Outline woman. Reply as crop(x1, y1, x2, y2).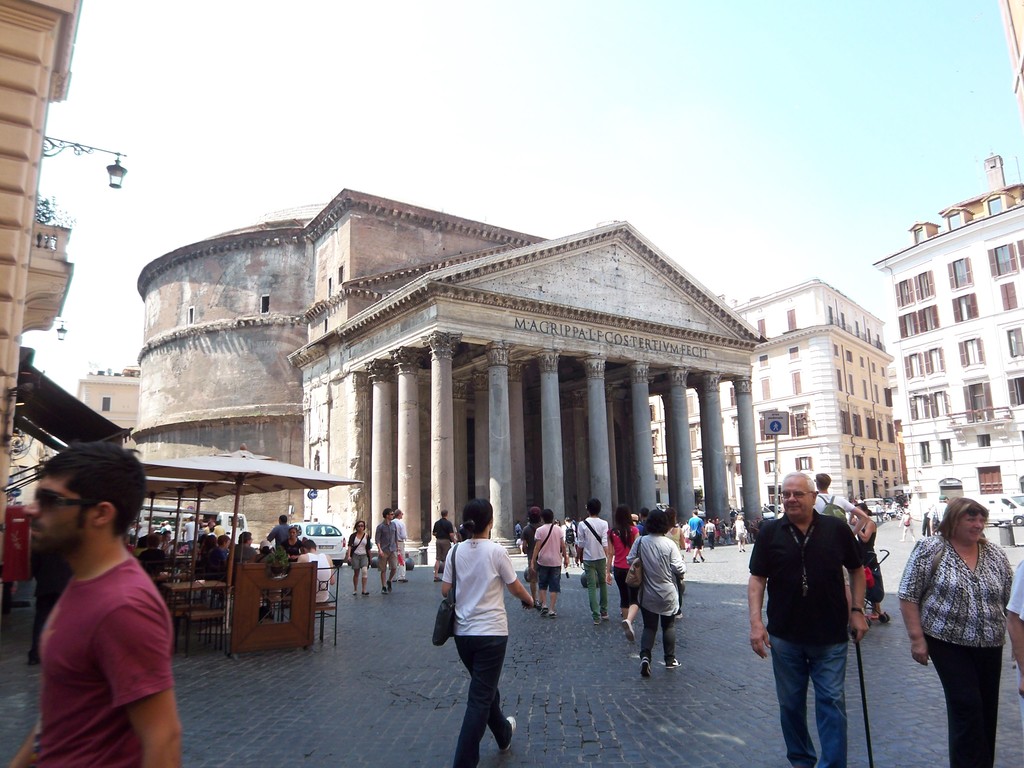
crop(348, 519, 372, 591).
